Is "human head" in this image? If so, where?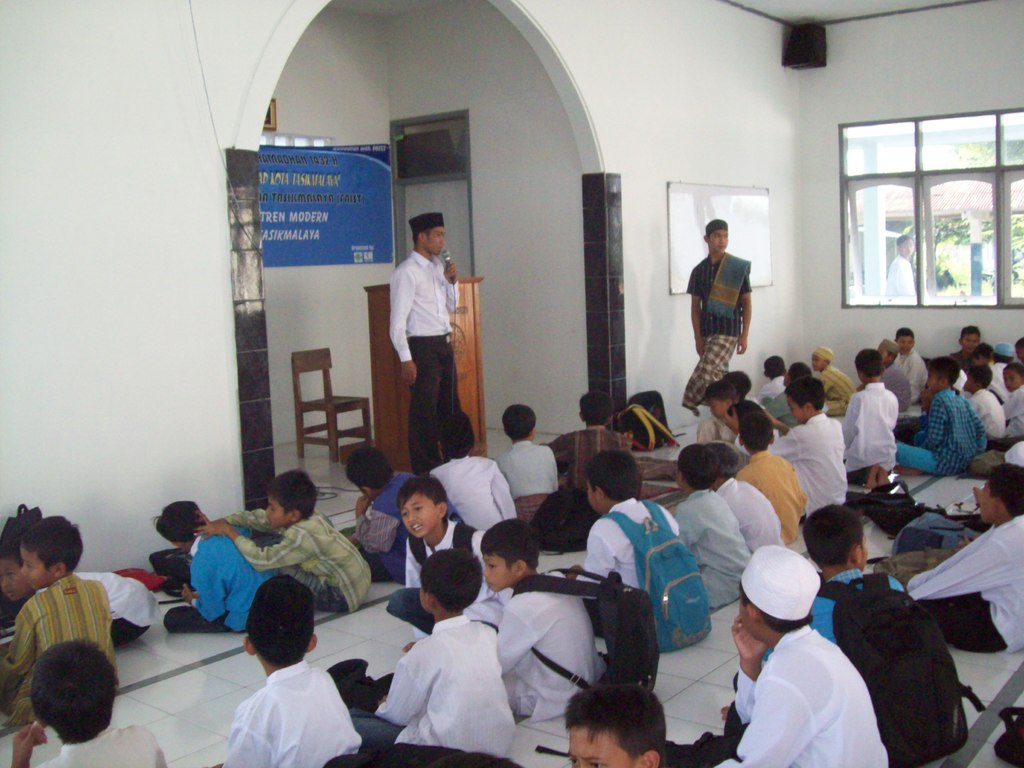
Yes, at (956, 325, 980, 352).
